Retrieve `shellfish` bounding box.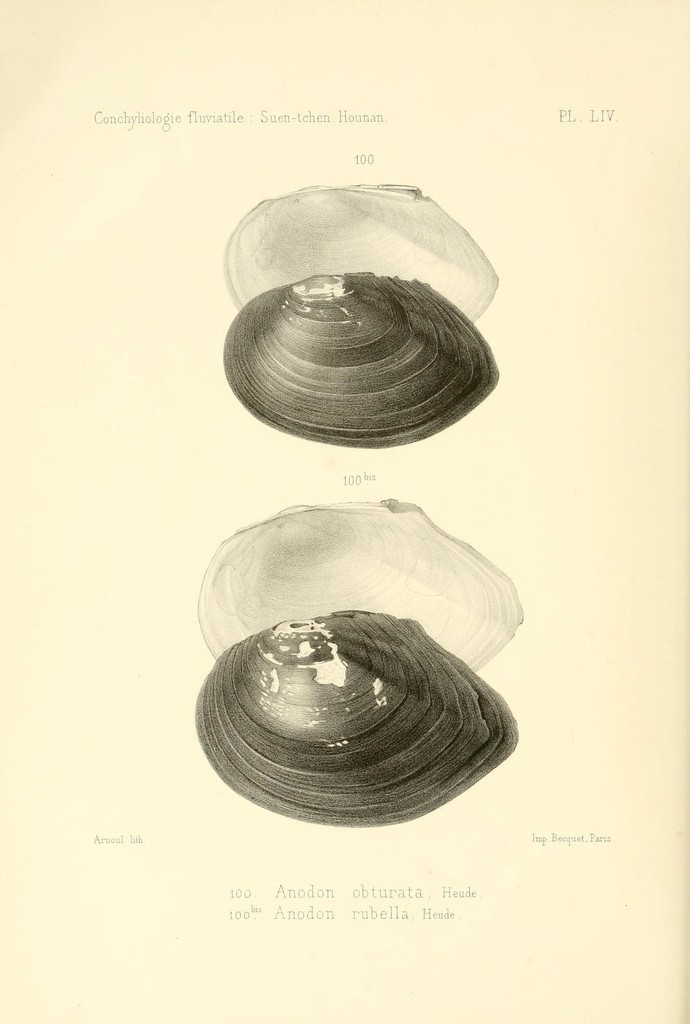
Bounding box: <region>197, 608, 516, 837</region>.
